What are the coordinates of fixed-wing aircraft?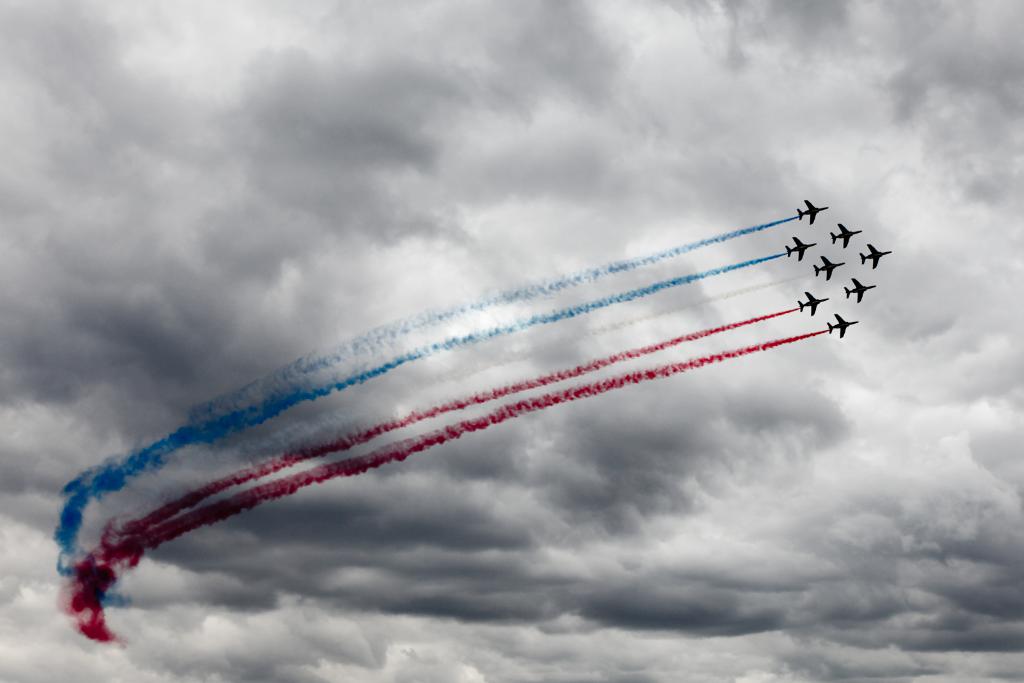
{"x1": 780, "y1": 236, "x2": 813, "y2": 261}.
